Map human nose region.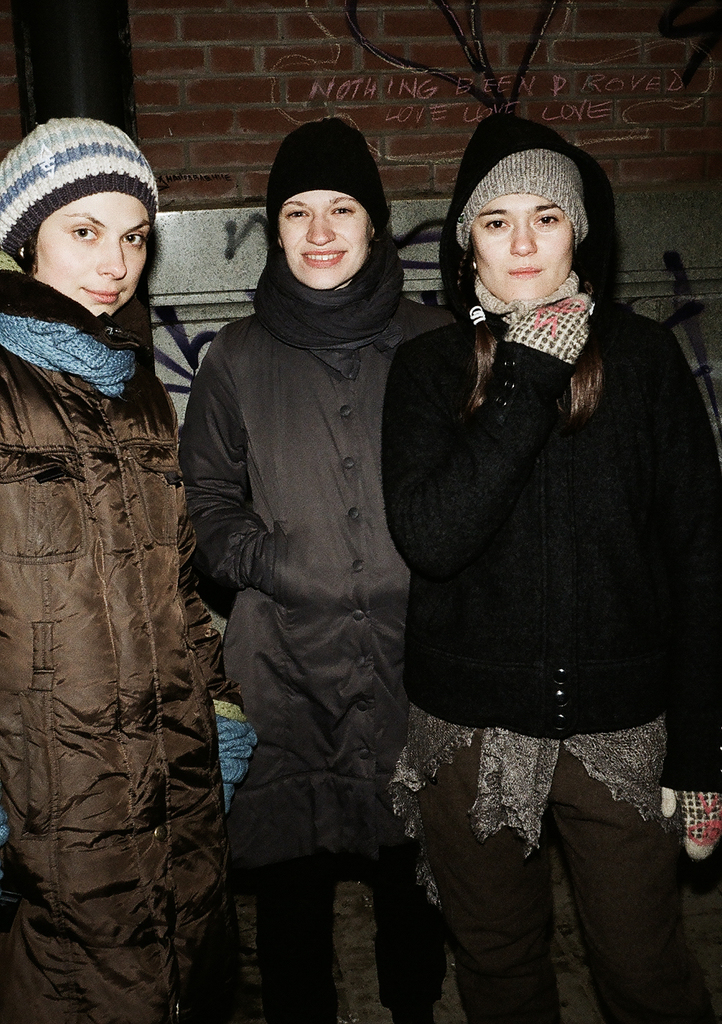
Mapped to box(95, 237, 126, 279).
